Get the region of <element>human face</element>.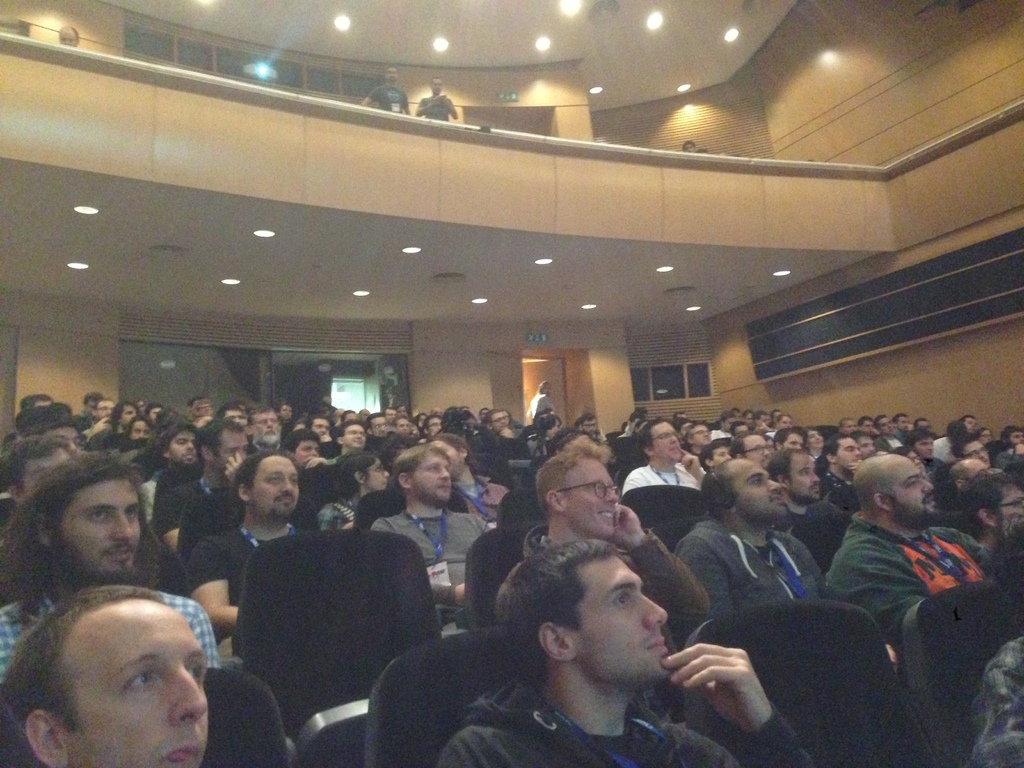
bbox=(54, 472, 140, 575).
